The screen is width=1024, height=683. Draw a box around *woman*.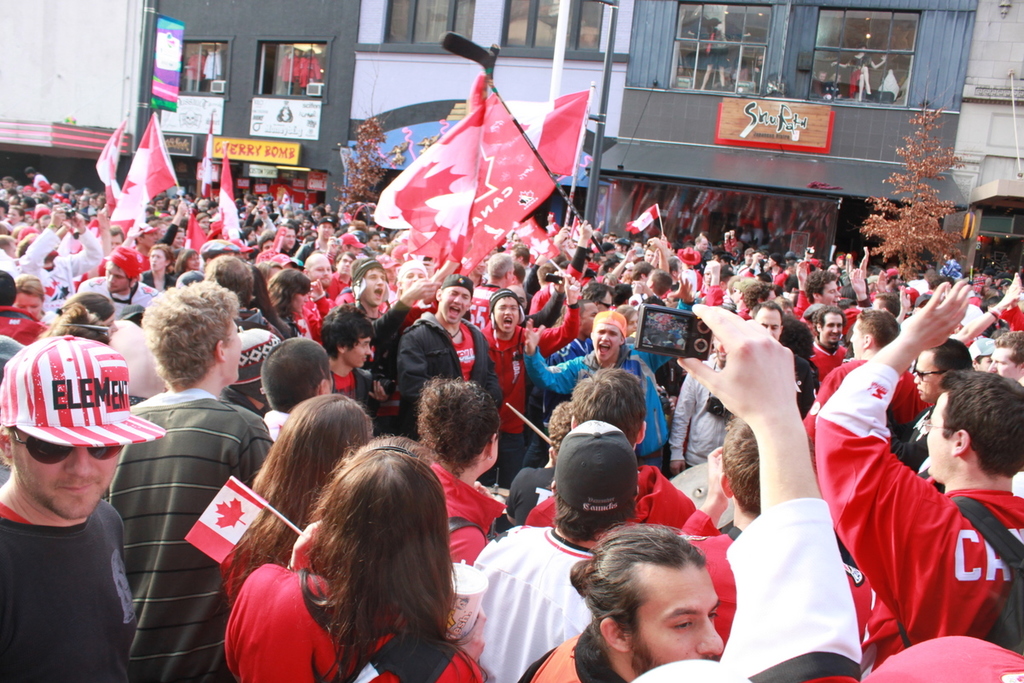
(263,265,313,340).
